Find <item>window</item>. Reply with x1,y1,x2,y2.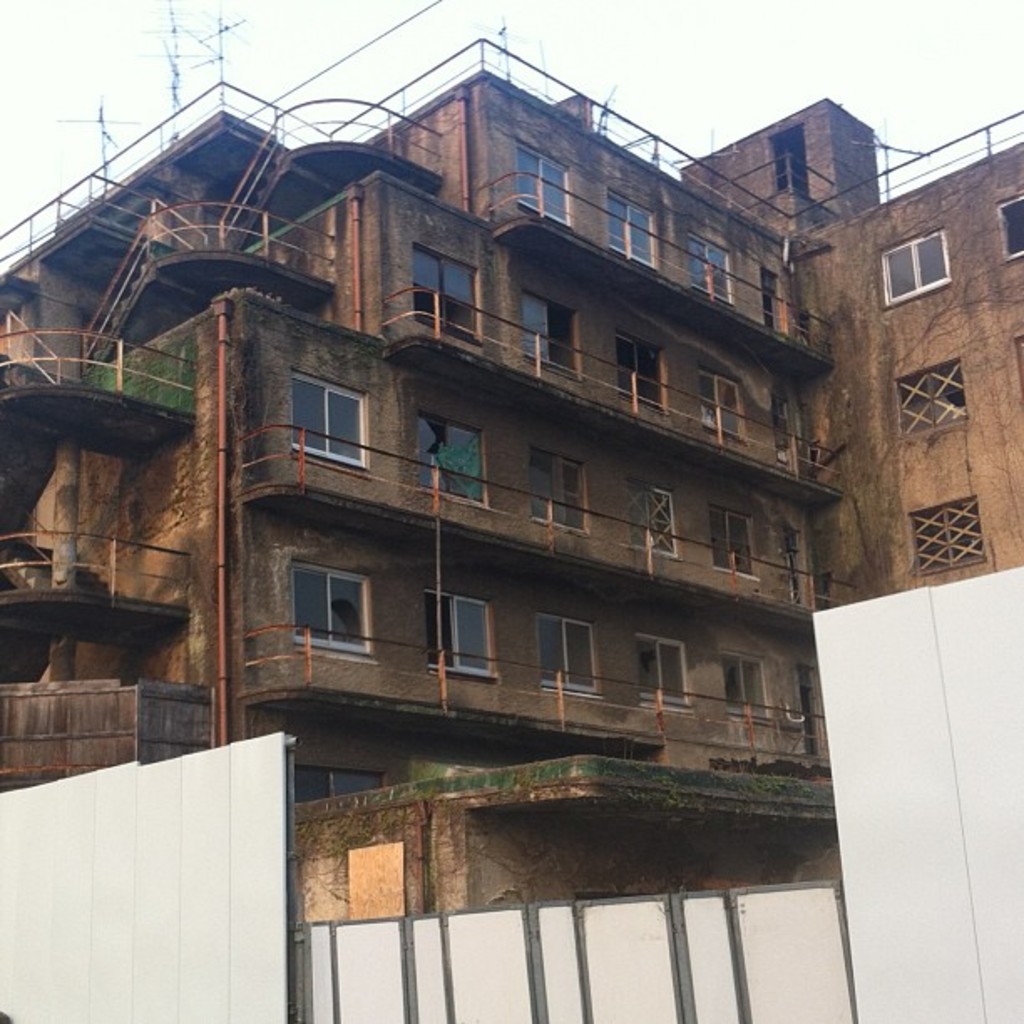
606,197,654,268.
